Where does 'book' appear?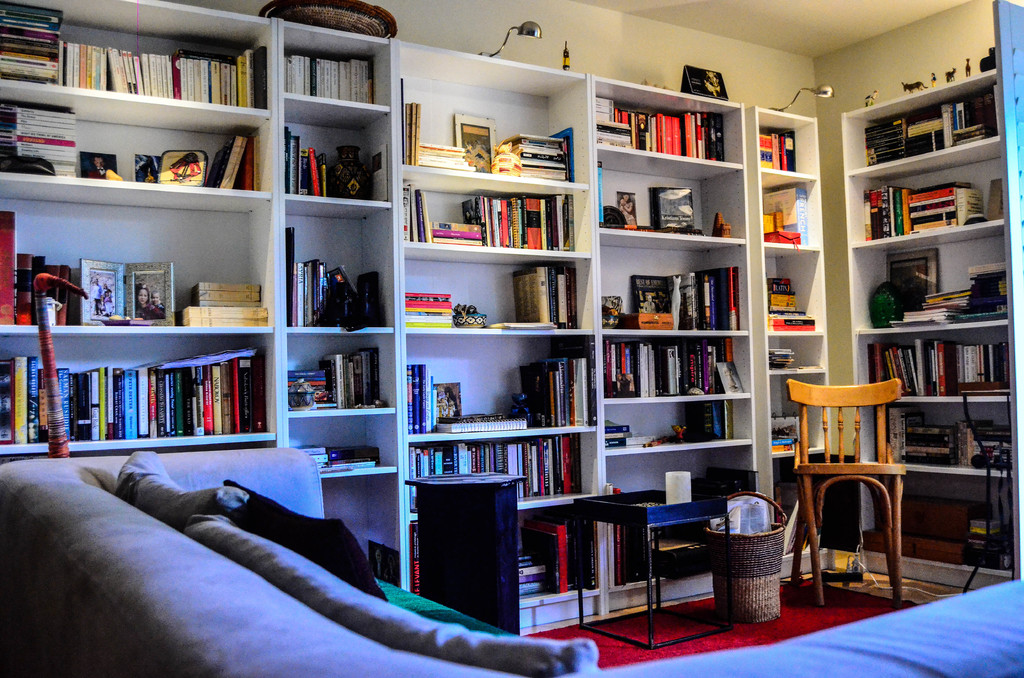
Appears at {"left": 484, "top": 320, "right": 552, "bottom": 329}.
